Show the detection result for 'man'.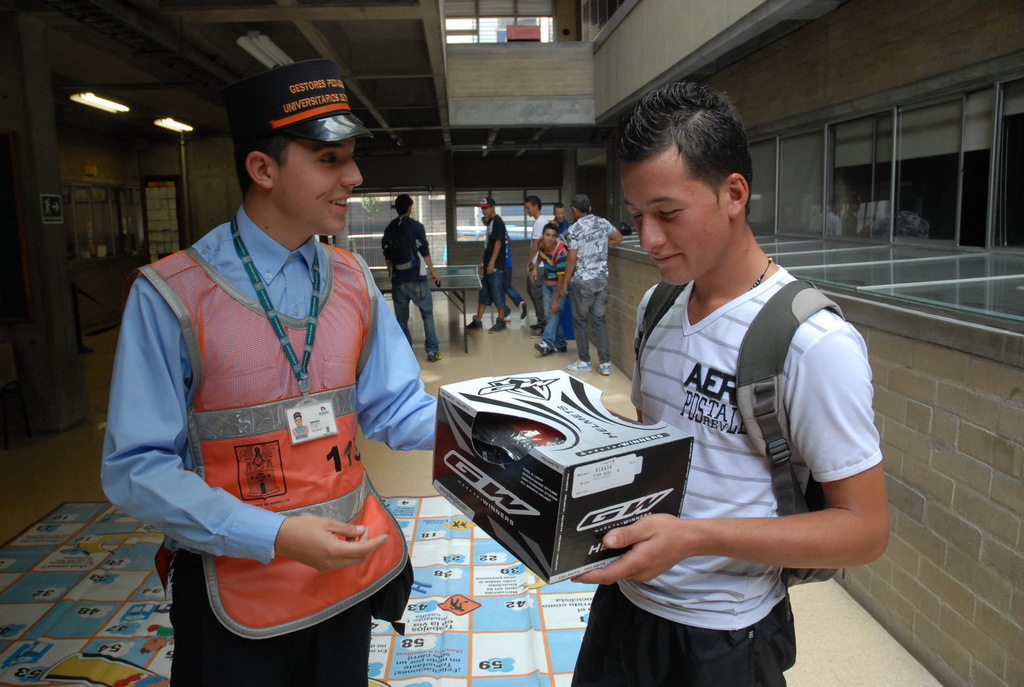
493 199 527 313.
